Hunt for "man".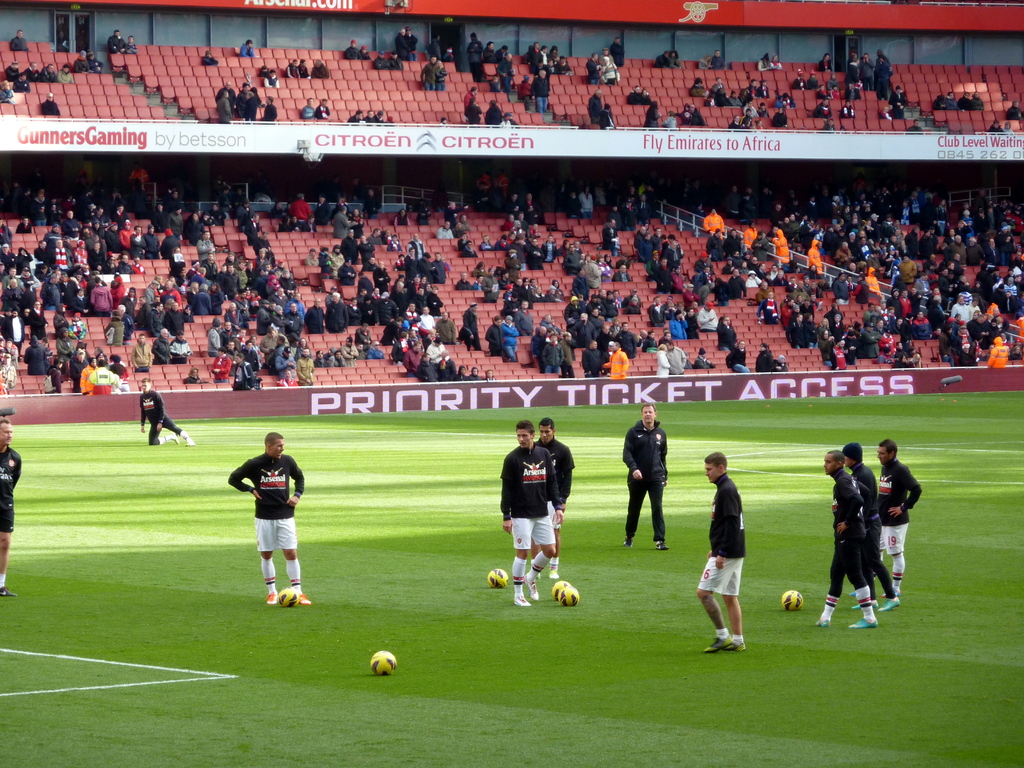
Hunted down at 285:58:300:79.
